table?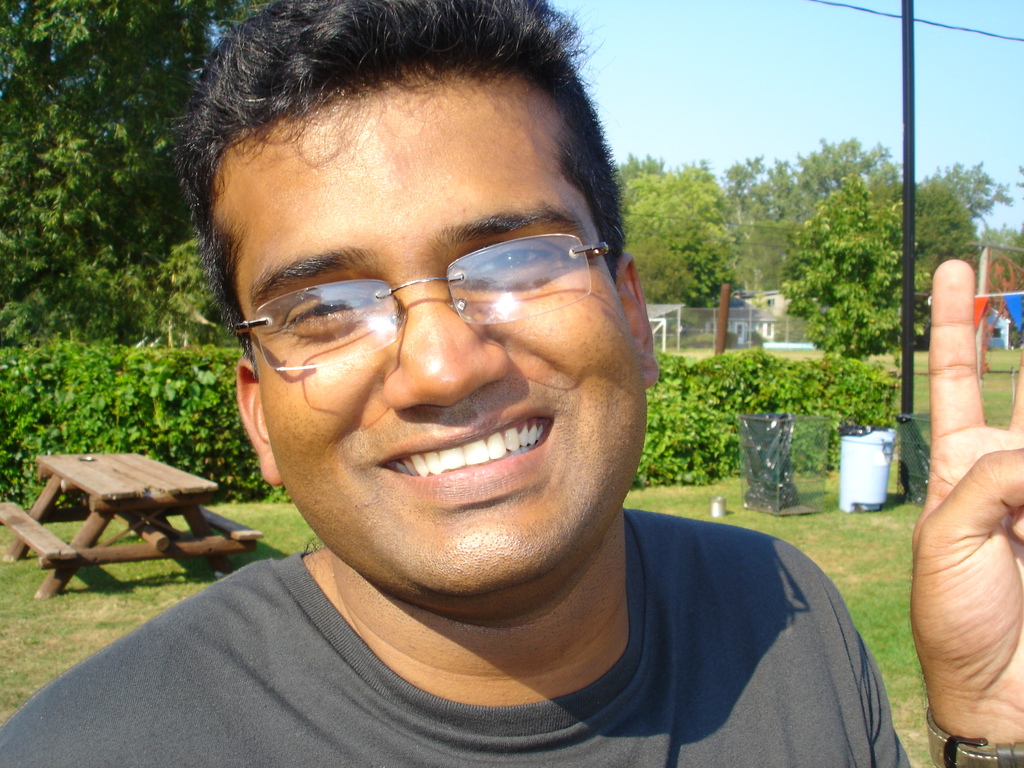
[8,452,237,591]
